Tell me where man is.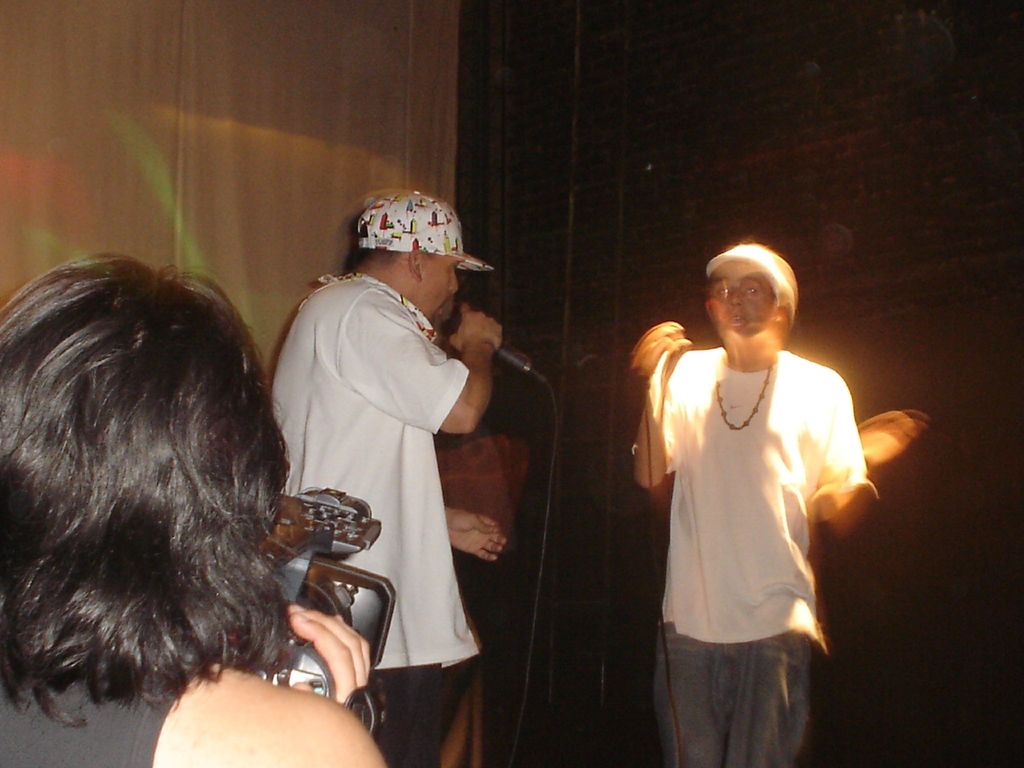
man is at 270 124 513 764.
